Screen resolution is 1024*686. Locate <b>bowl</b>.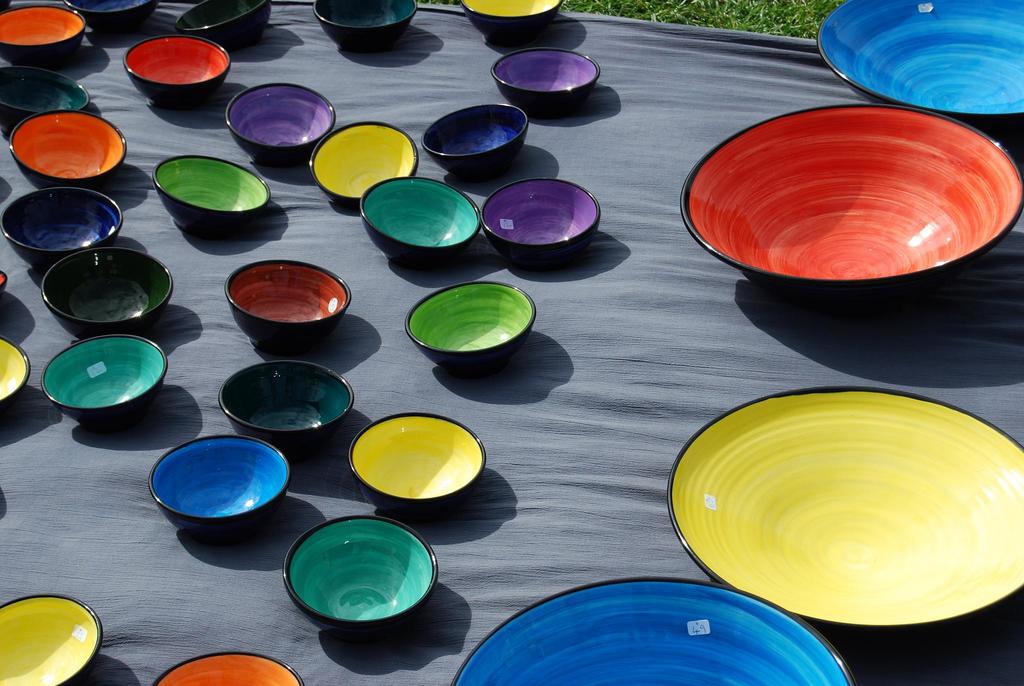
bbox=(349, 409, 487, 516).
